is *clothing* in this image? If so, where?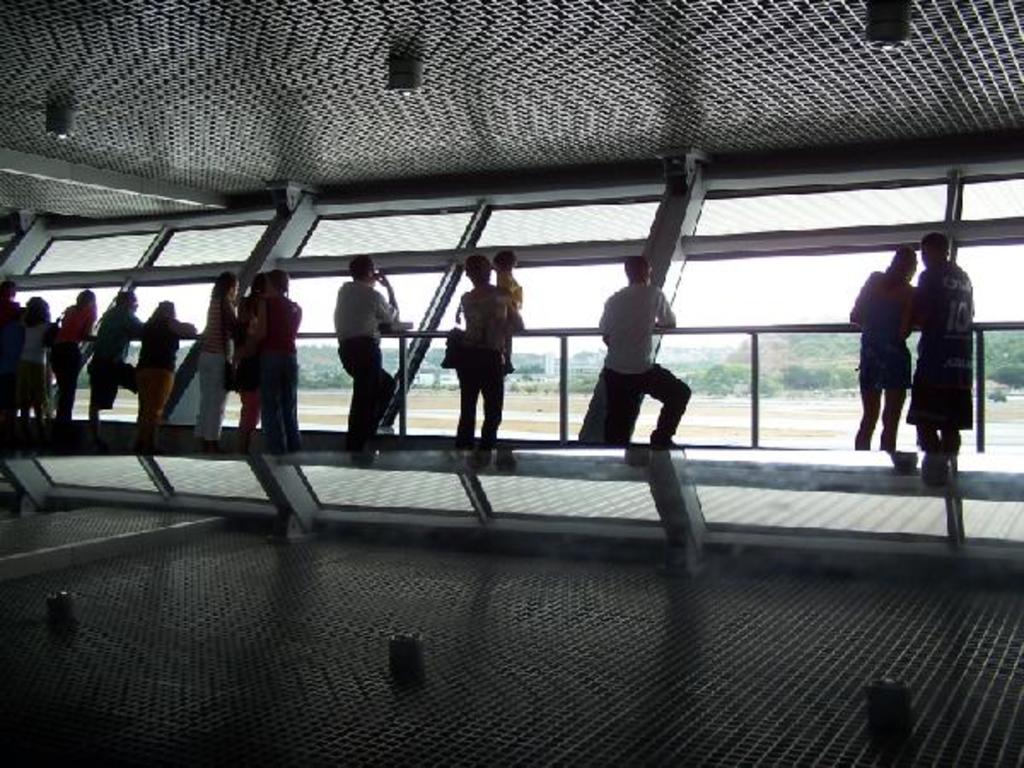
Yes, at [241, 288, 273, 427].
